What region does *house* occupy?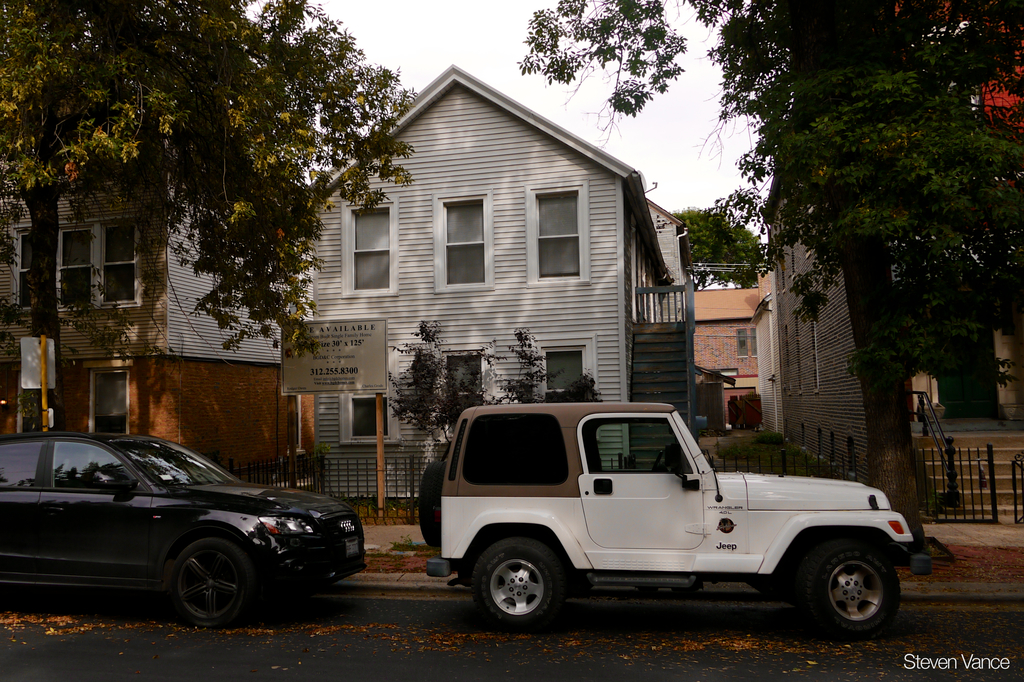
Rect(754, 109, 1023, 525).
